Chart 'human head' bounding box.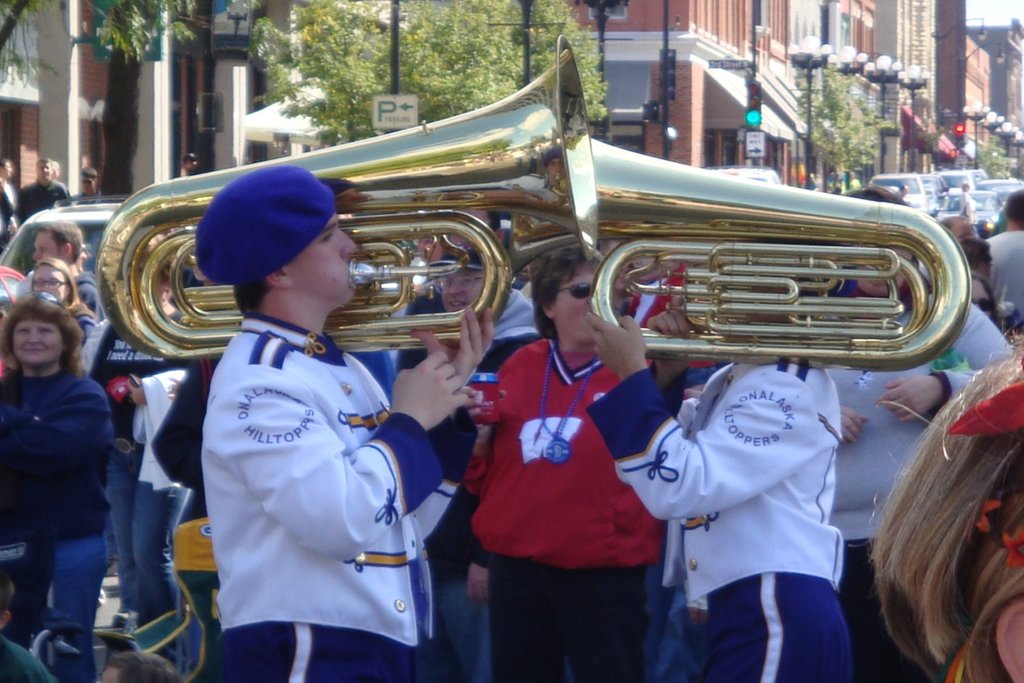
Charted: {"x1": 192, "y1": 162, "x2": 358, "y2": 318}.
